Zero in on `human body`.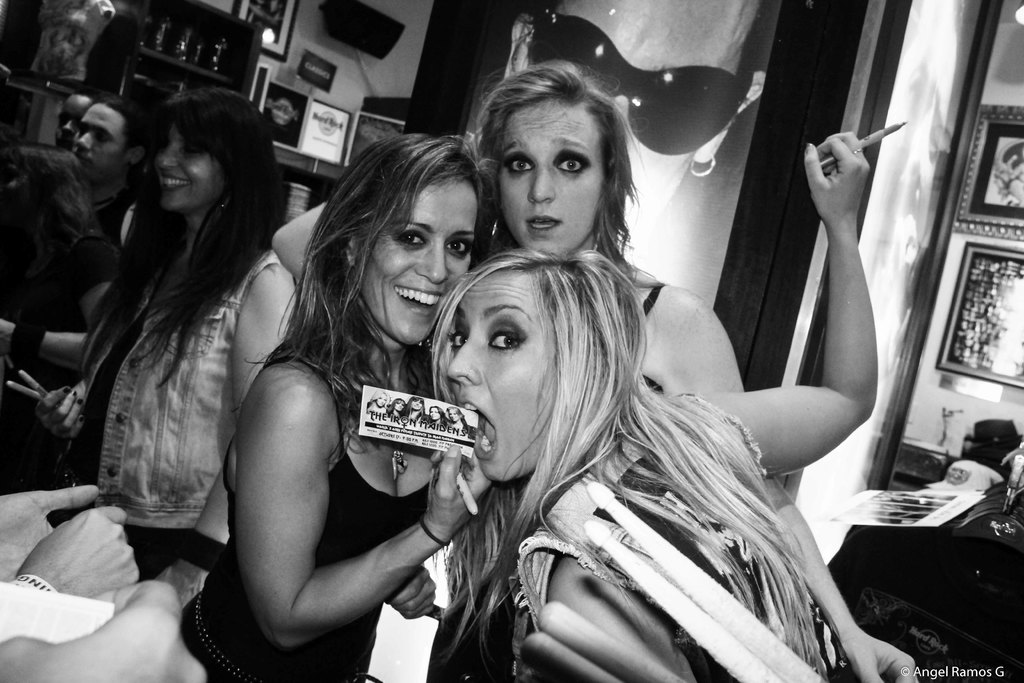
Zeroed in: l=504, t=131, r=885, b=682.
